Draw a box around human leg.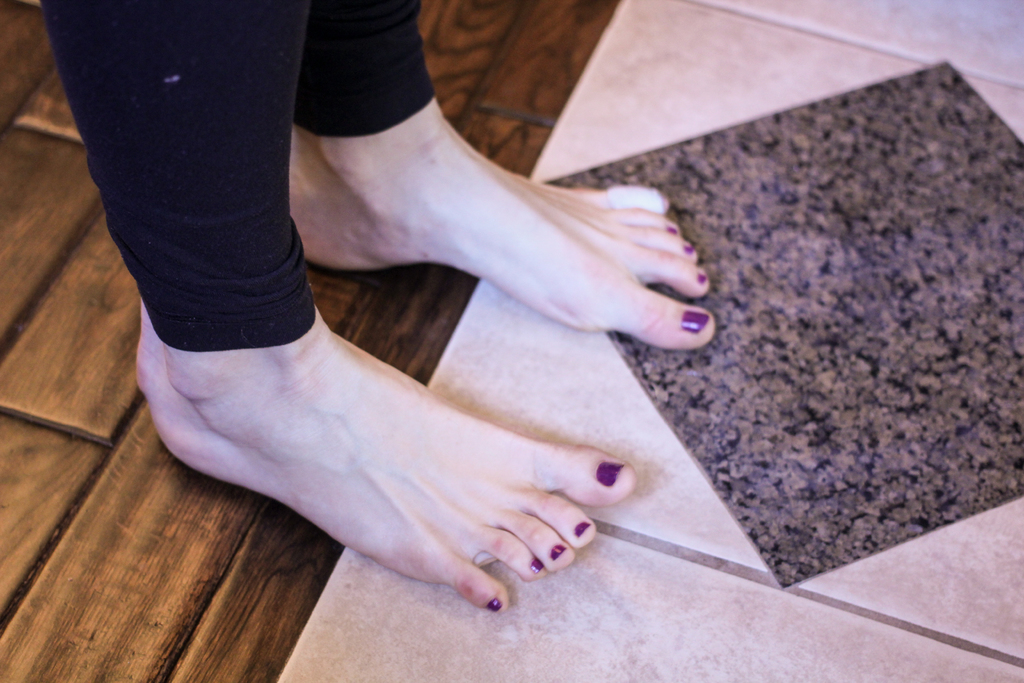
[289,0,718,349].
